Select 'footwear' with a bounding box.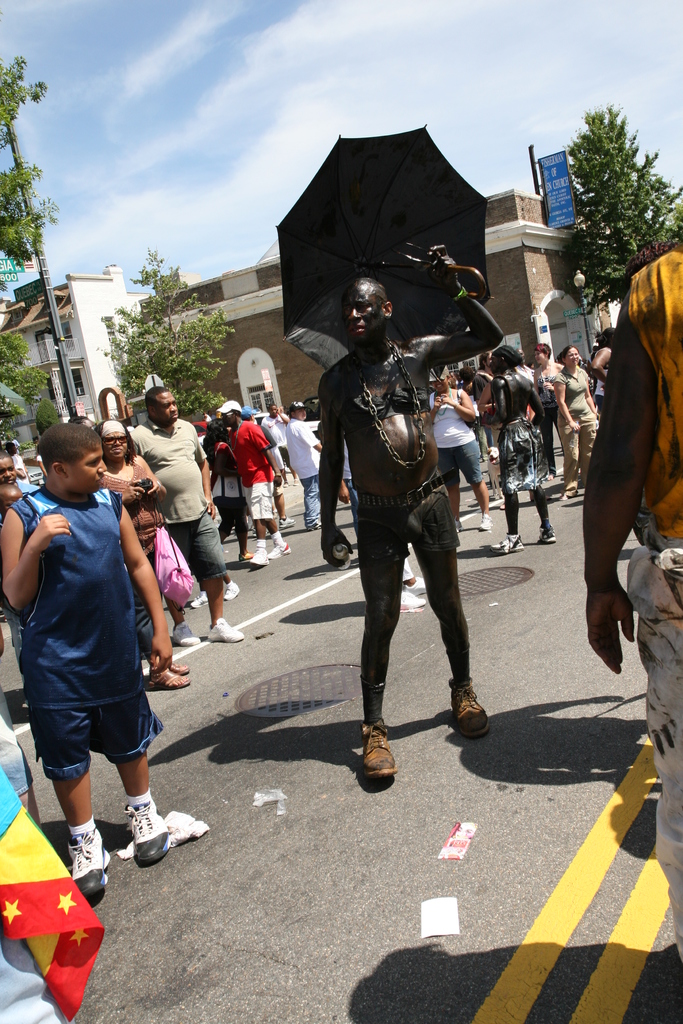
(x1=224, y1=583, x2=240, y2=599).
